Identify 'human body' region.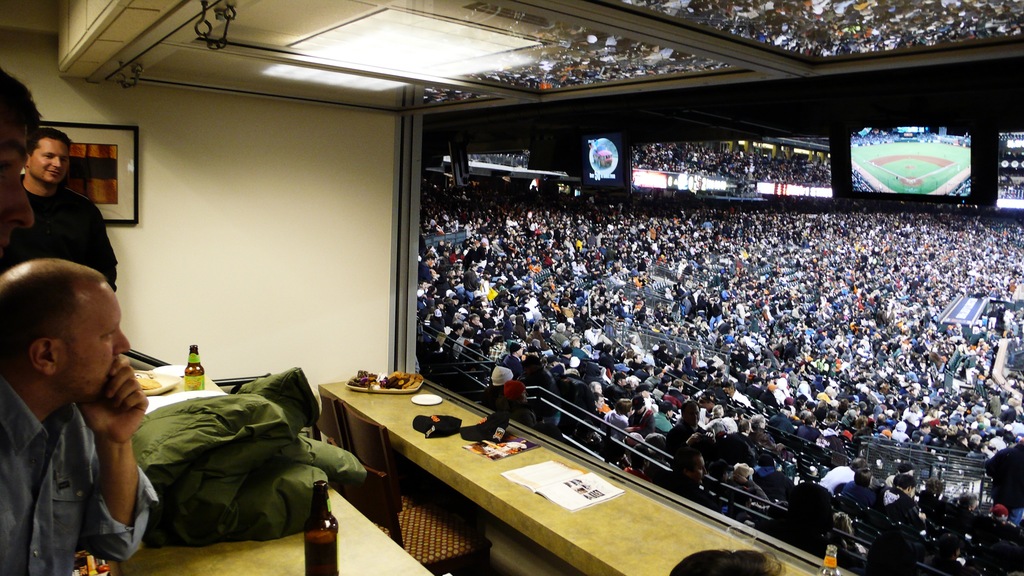
Region: region(446, 280, 450, 281).
